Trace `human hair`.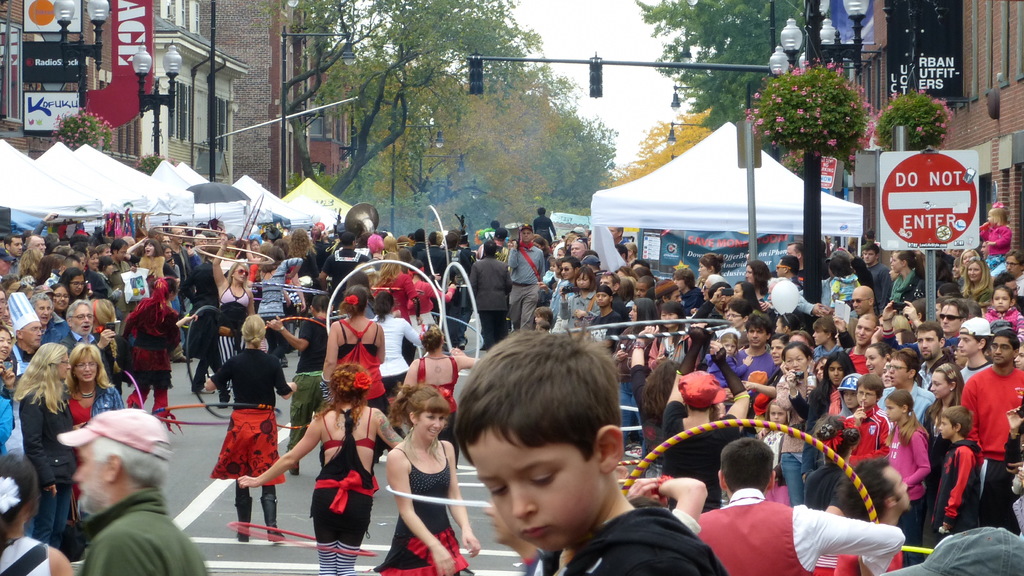
Traced to x1=856 y1=375 x2=884 y2=401.
